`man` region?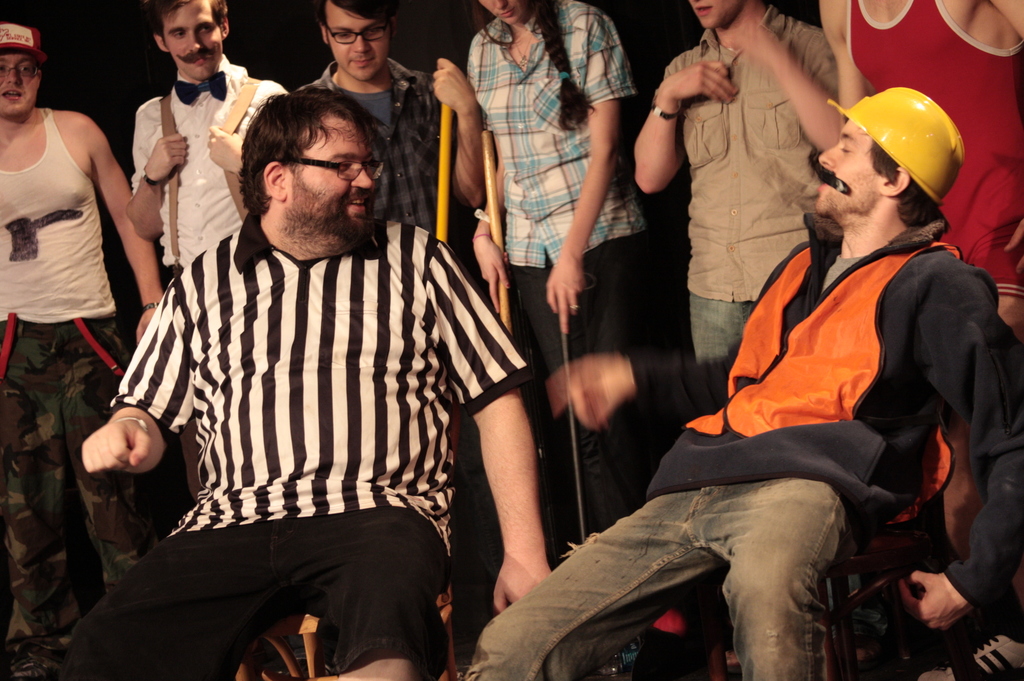
l=522, t=58, r=1009, b=680
